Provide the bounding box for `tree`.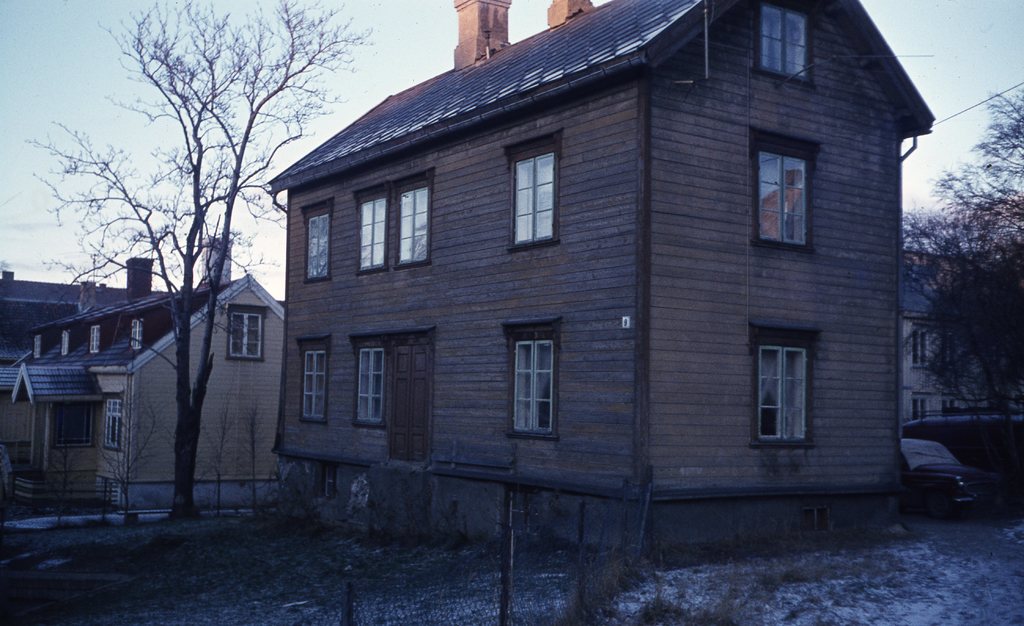
rect(193, 393, 237, 523).
